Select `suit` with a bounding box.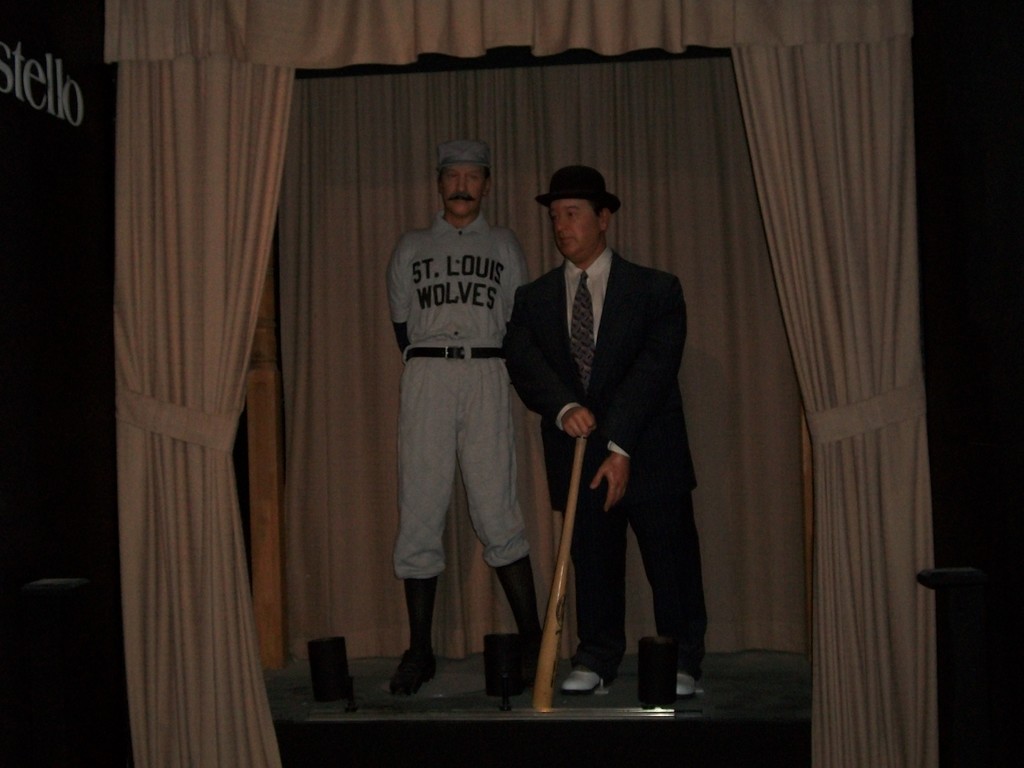
{"x1": 522, "y1": 162, "x2": 710, "y2": 699}.
